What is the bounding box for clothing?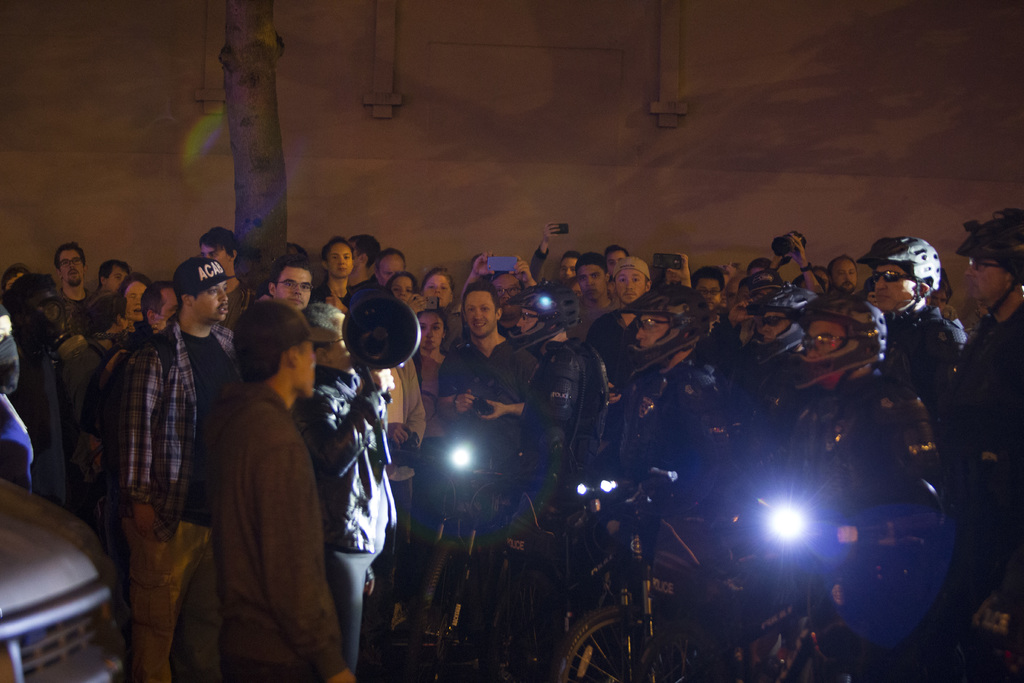
left=947, top=299, right=1023, bottom=682.
